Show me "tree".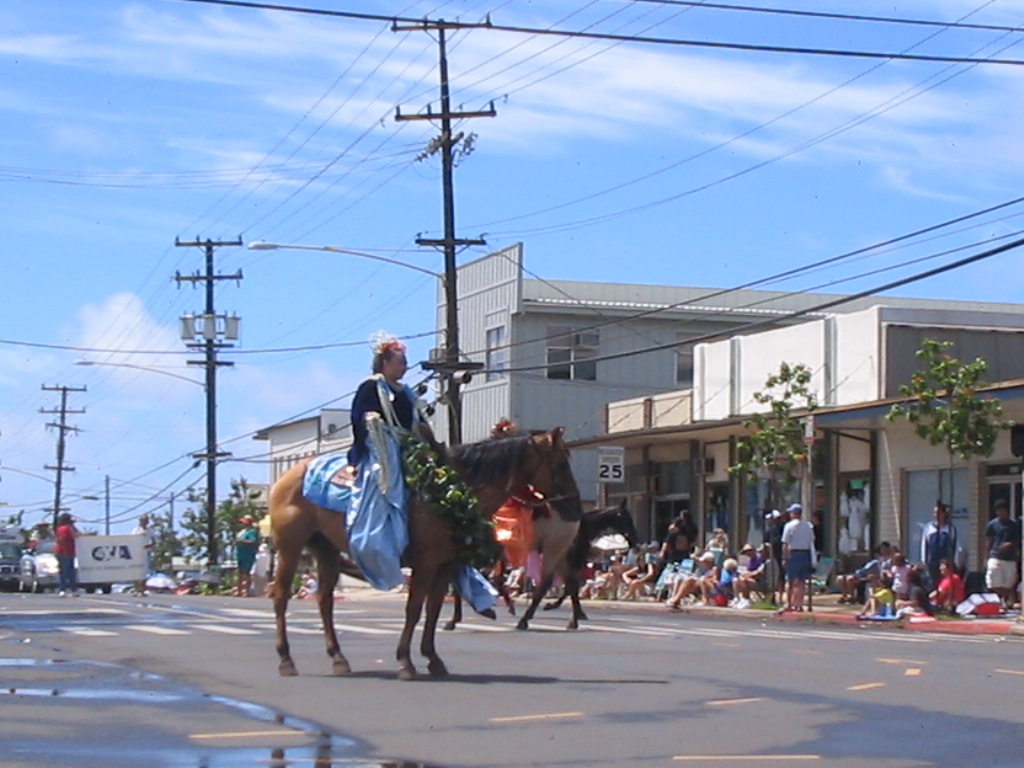
"tree" is here: x1=877 y1=308 x2=1012 y2=536.
